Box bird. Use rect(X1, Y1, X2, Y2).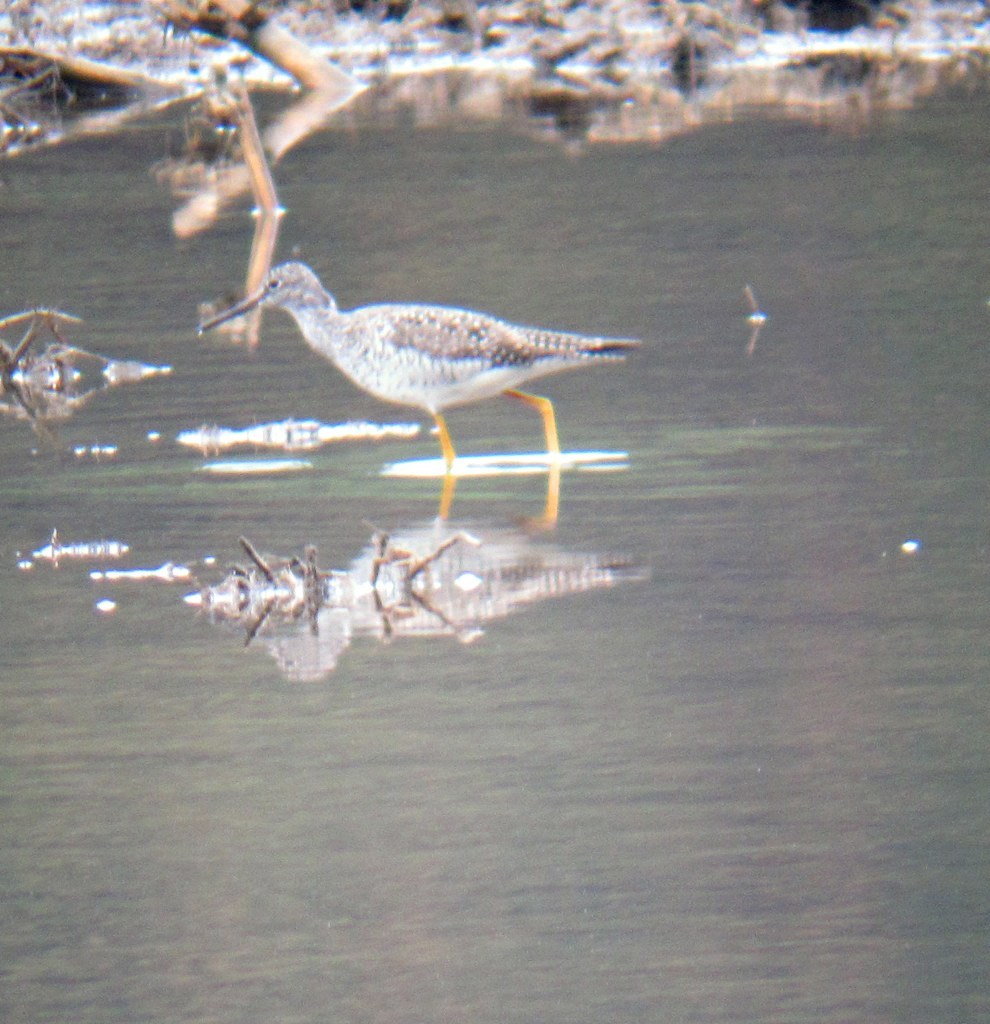
rect(221, 238, 654, 449).
